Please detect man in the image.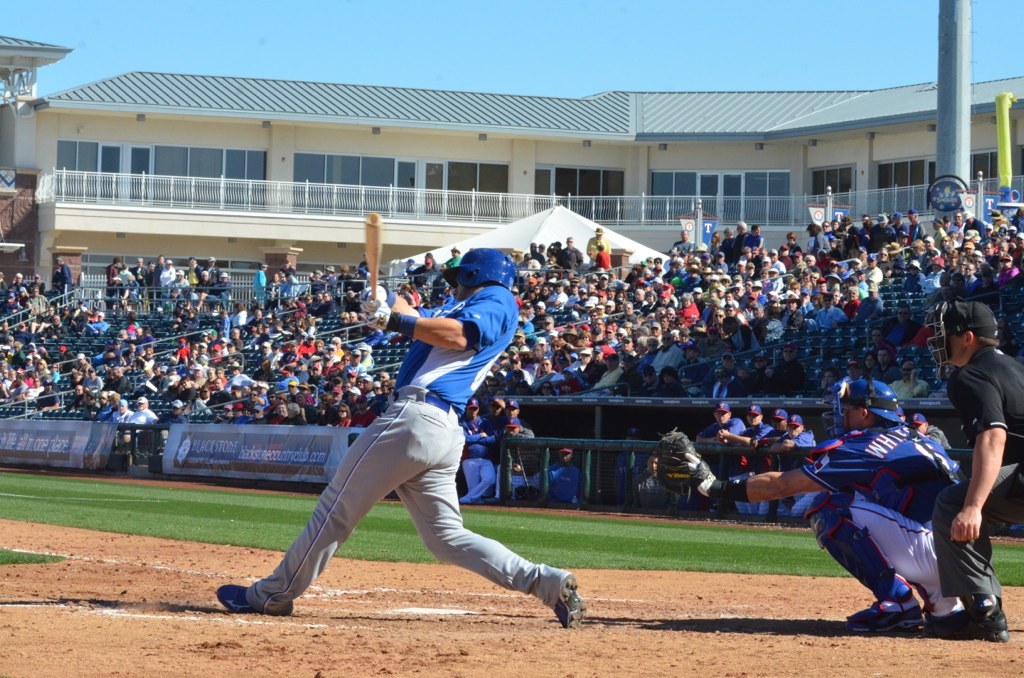
<region>268, 344, 279, 365</region>.
